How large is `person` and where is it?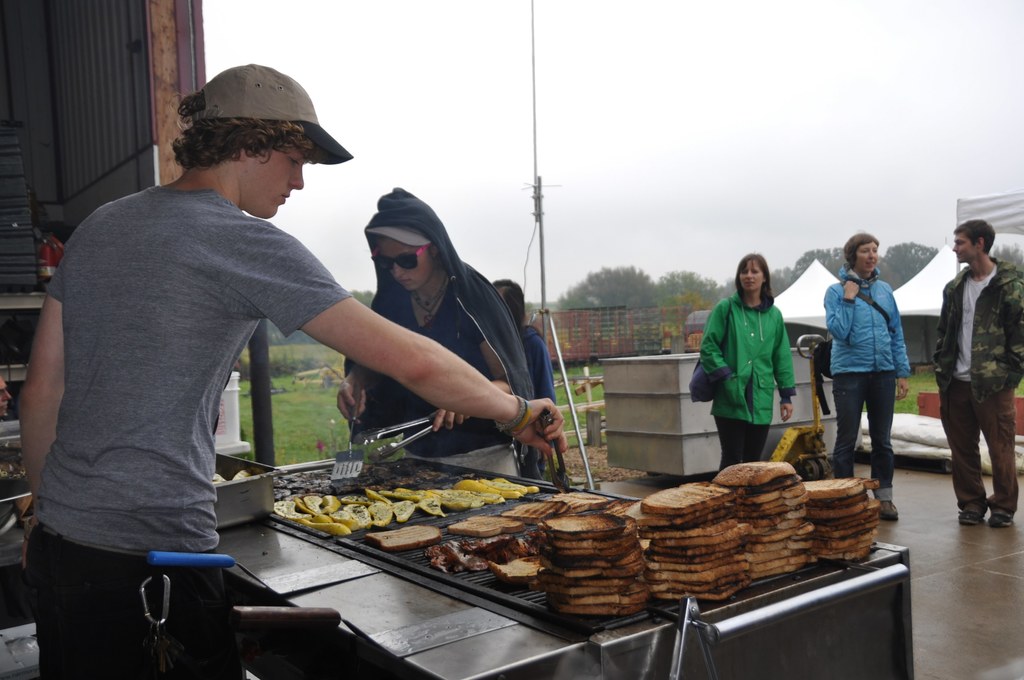
Bounding box: detection(334, 182, 534, 479).
